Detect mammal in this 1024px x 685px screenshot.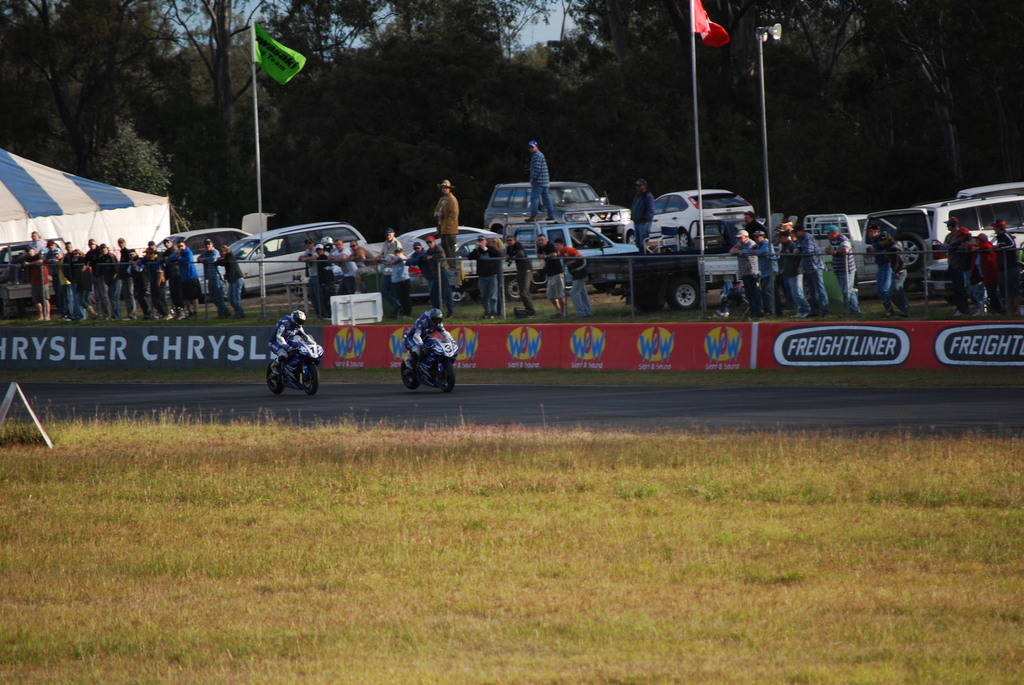
Detection: box(527, 138, 556, 221).
